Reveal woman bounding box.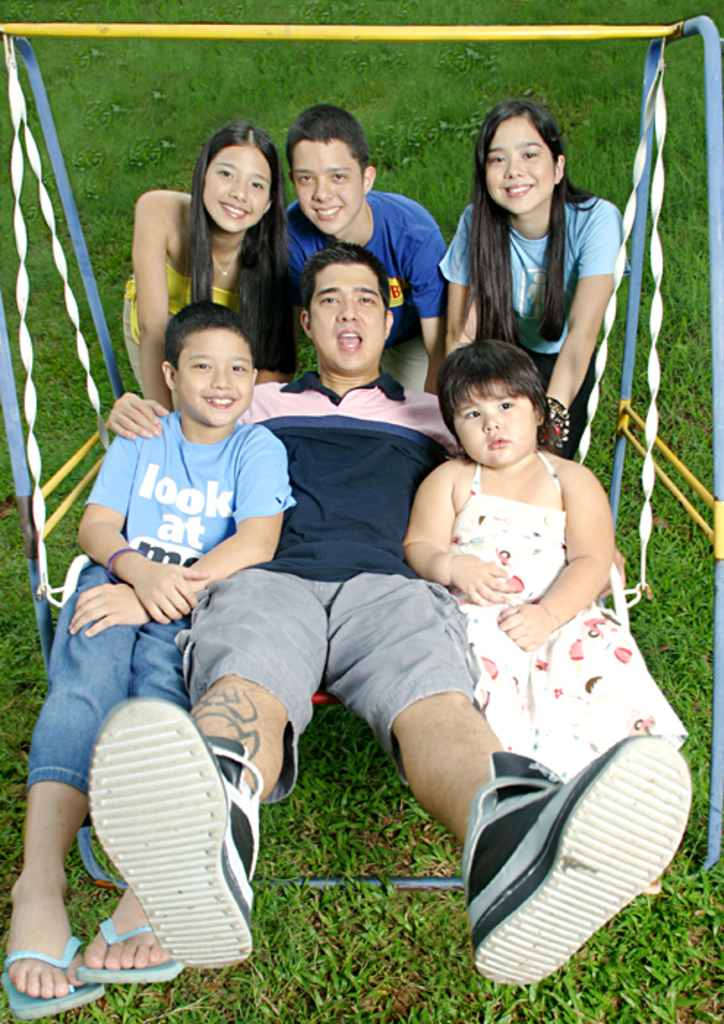
Revealed: bbox(114, 127, 293, 426).
